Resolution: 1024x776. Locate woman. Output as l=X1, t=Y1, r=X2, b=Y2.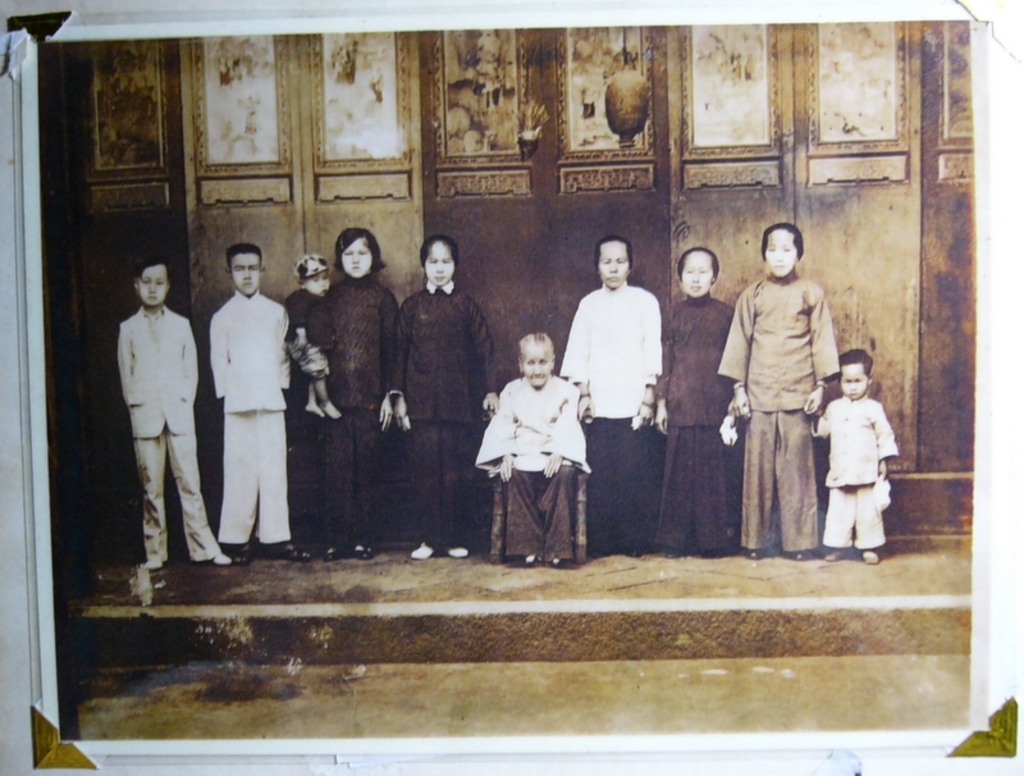
l=317, t=232, r=401, b=562.
